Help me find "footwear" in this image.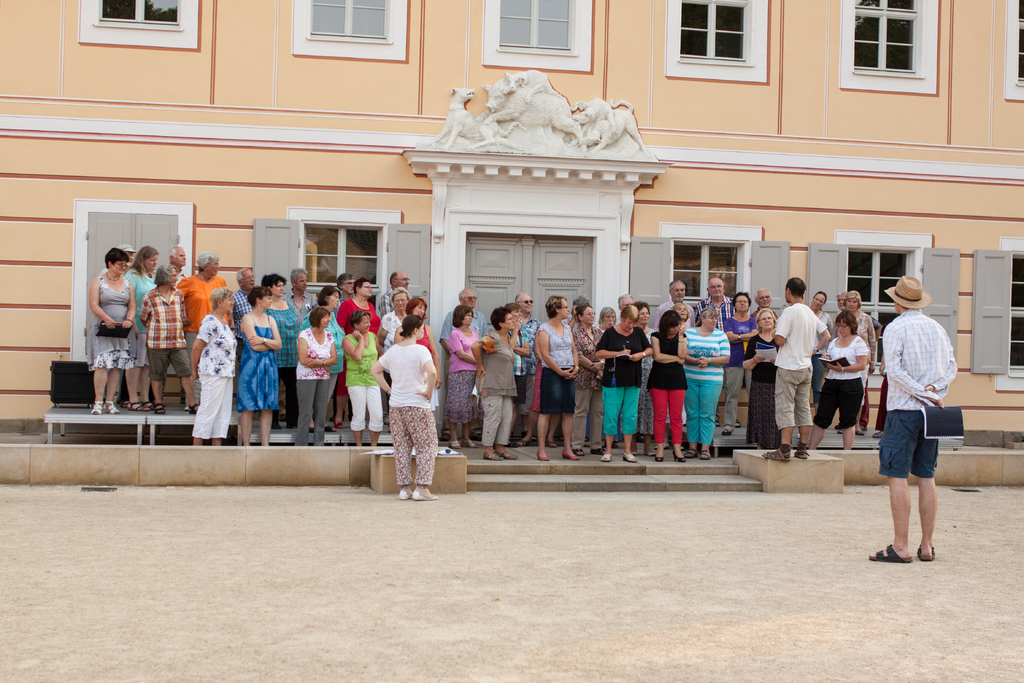
Found it: [left=913, top=541, right=939, bottom=562].
